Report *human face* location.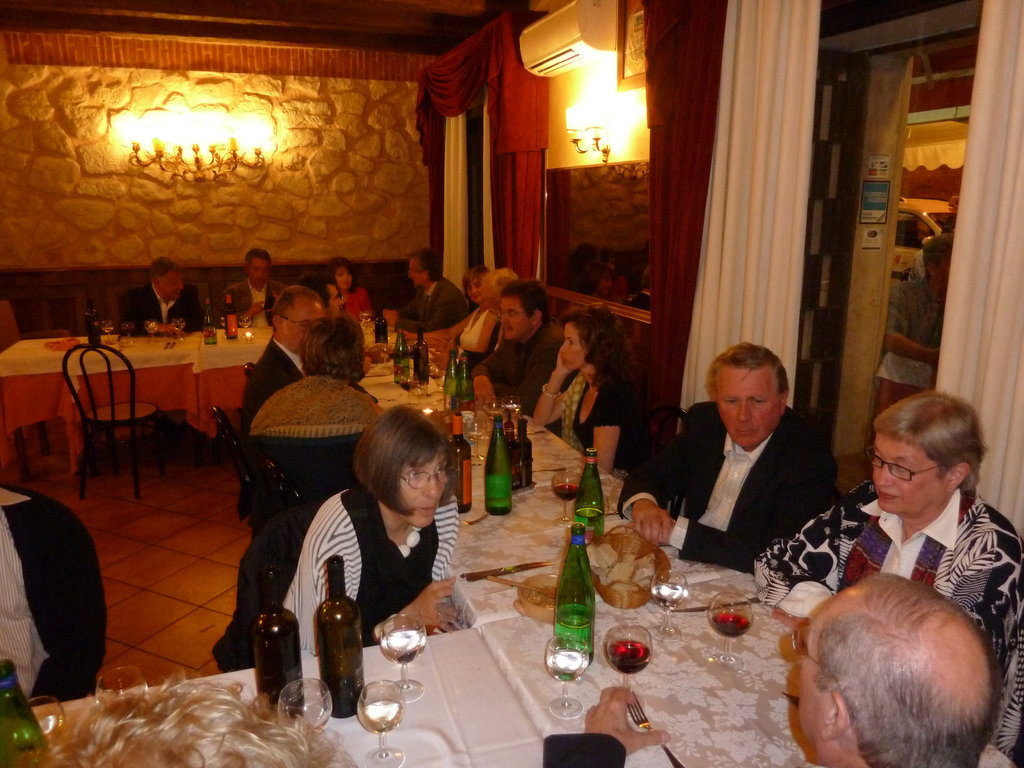
Report: 246, 259, 273, 287.
